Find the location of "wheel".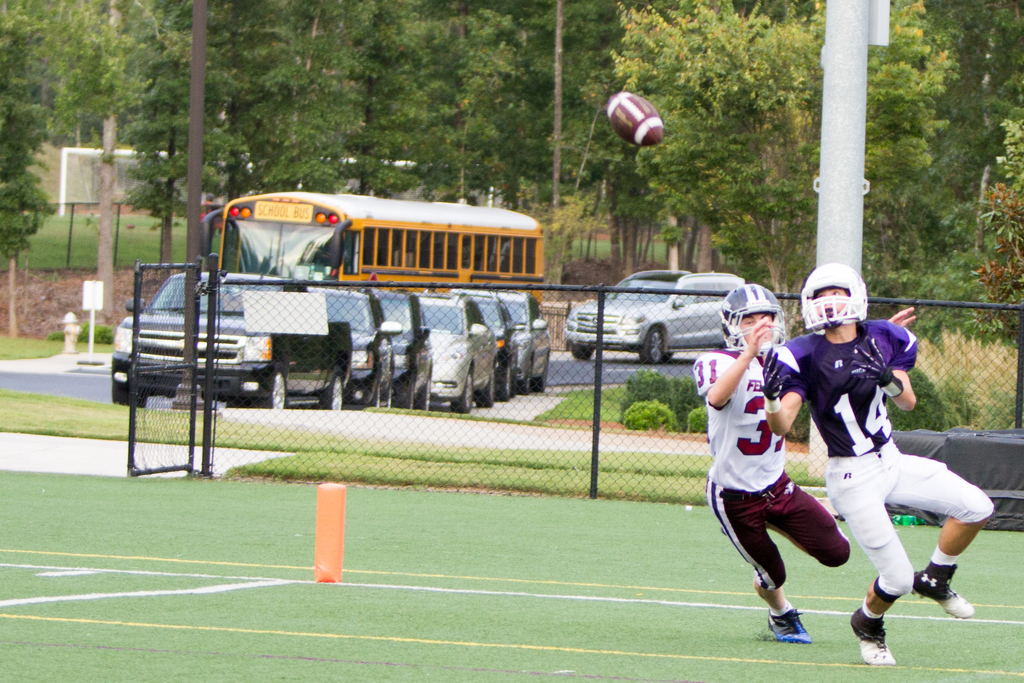
Location: bbox=[321, 378, 342, 415].
